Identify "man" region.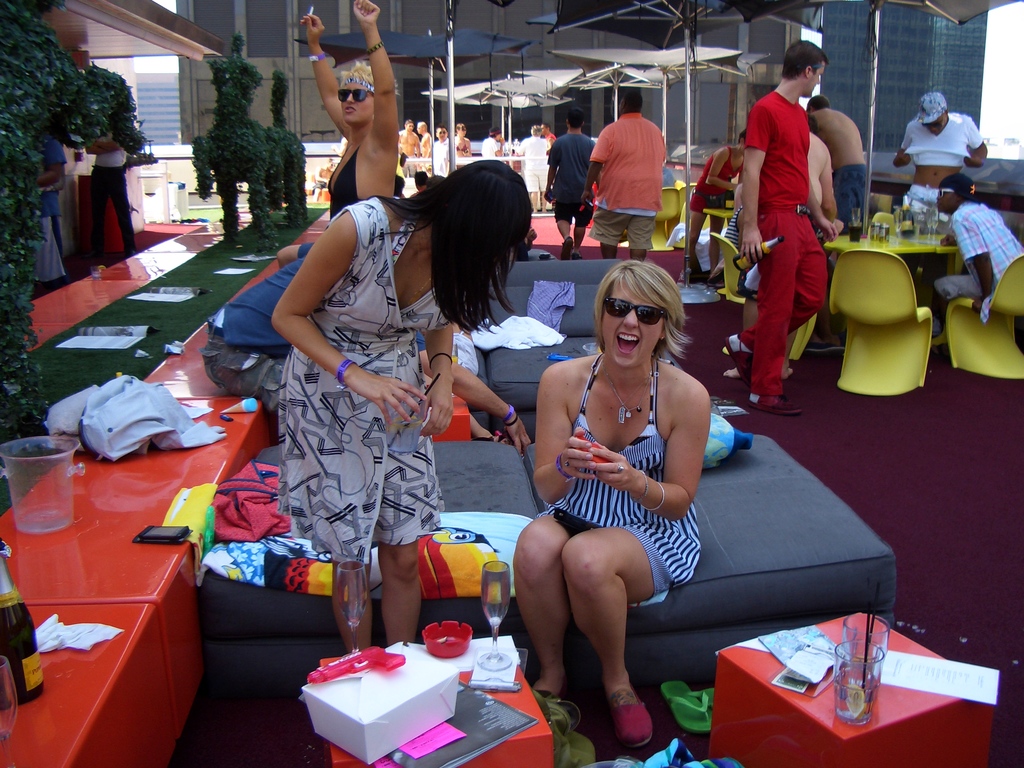
Region: [x1=728, y1=47, x2=851, y2=404].
